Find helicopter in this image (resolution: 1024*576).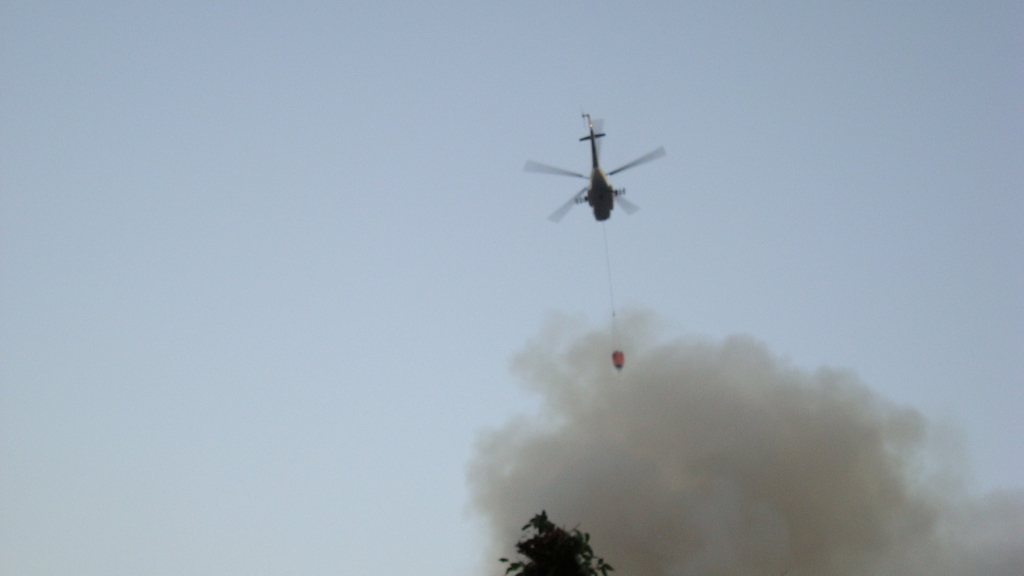
bbox=(519, 117, 676, 238).
